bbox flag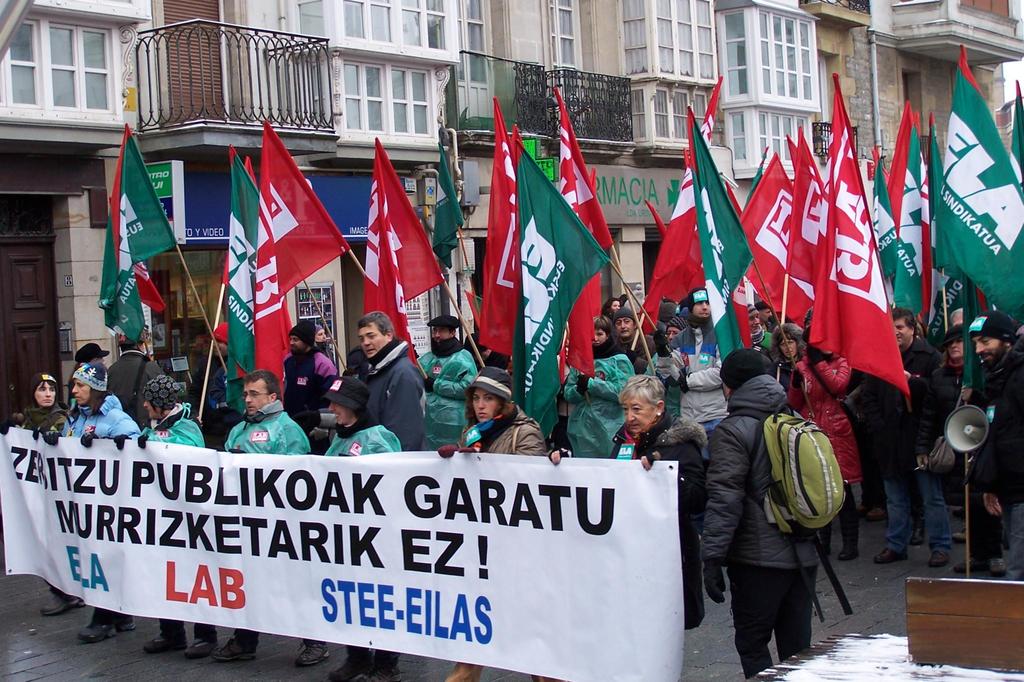
(727, 154, 812, 327)
